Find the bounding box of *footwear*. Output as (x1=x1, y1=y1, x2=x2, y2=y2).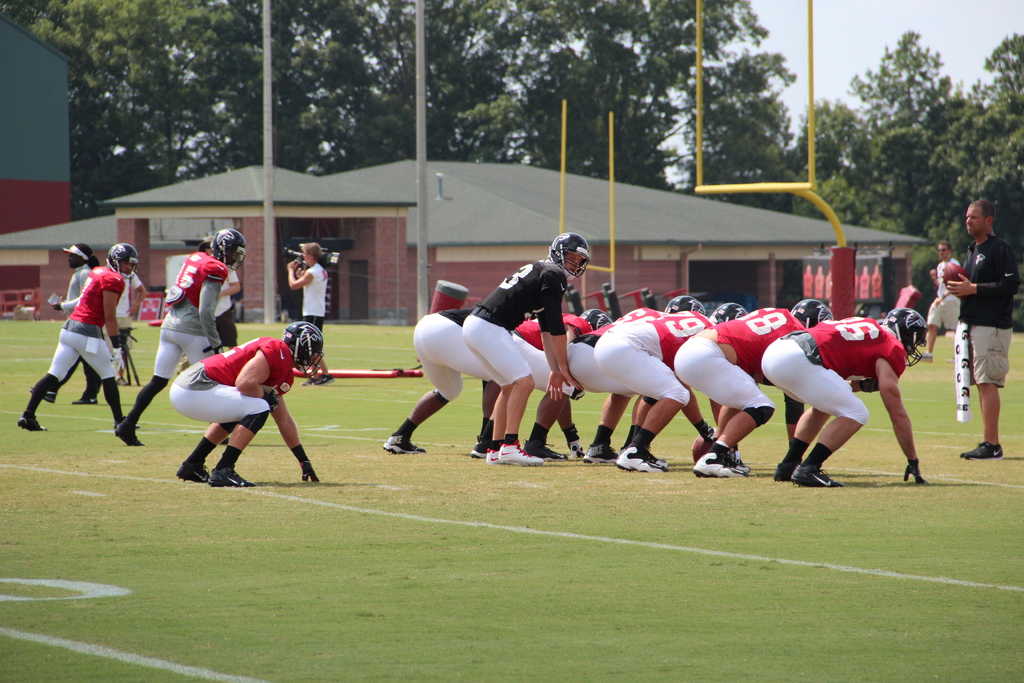
(x1=788, y1=466, x2=843, y2=490).
